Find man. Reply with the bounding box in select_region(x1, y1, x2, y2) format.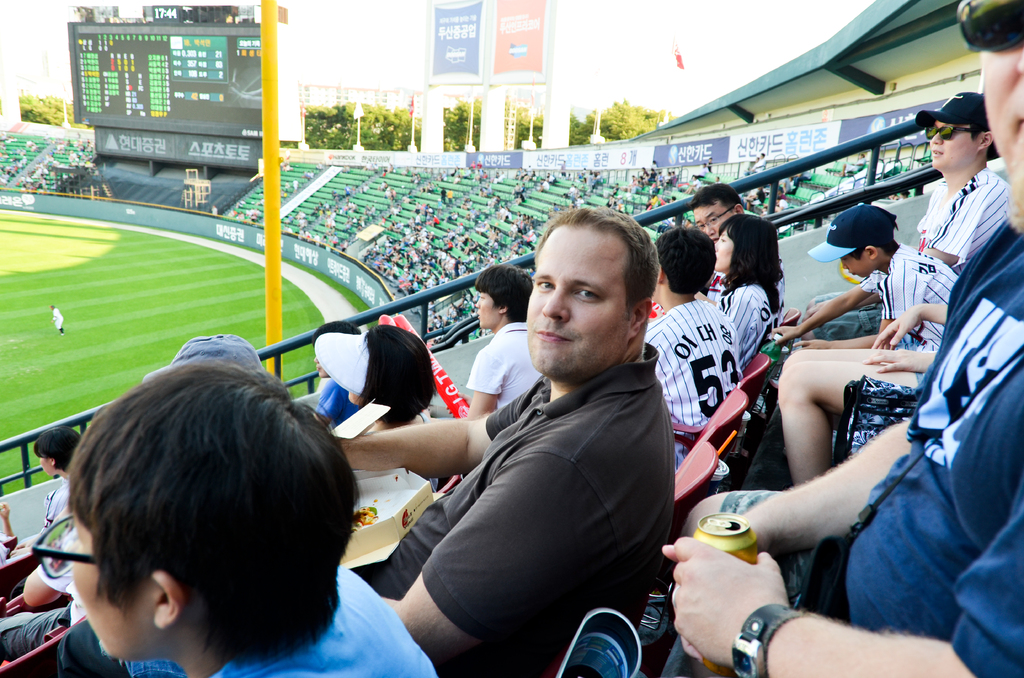
select_region(364, 202, 682, 677).
